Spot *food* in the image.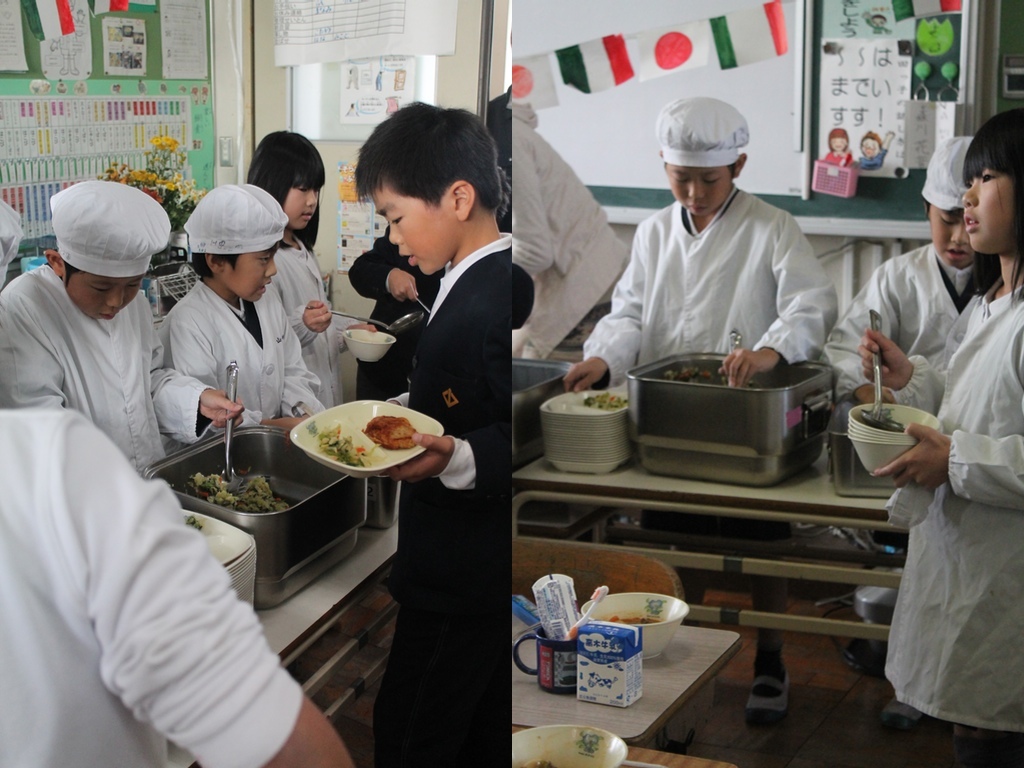
*food* found at {"left": 188, "top": 513, "right": 202, "bottom": 529}.
